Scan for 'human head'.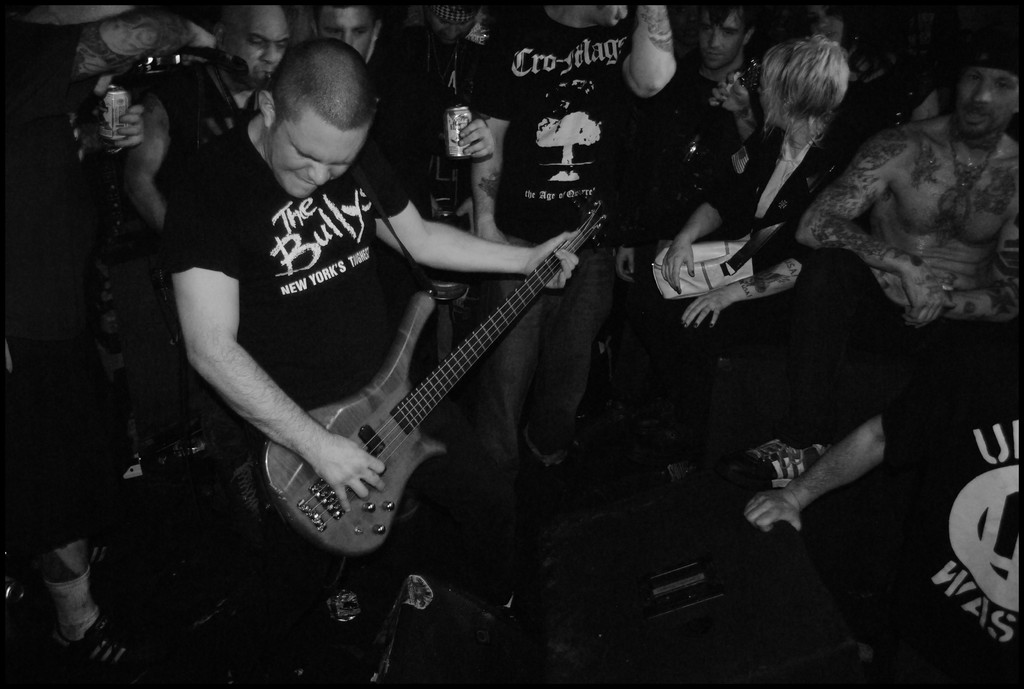
Scan result: <box>213,0,291,90</box>.
